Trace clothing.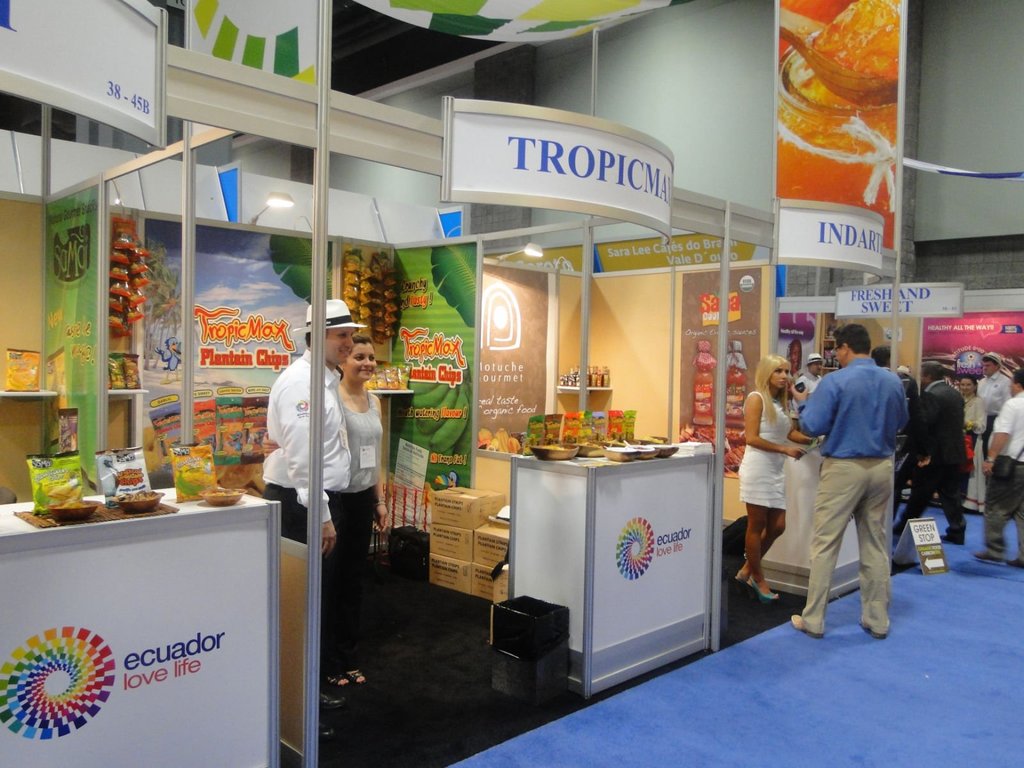
Traced to region(801, 450, 897, 636).
